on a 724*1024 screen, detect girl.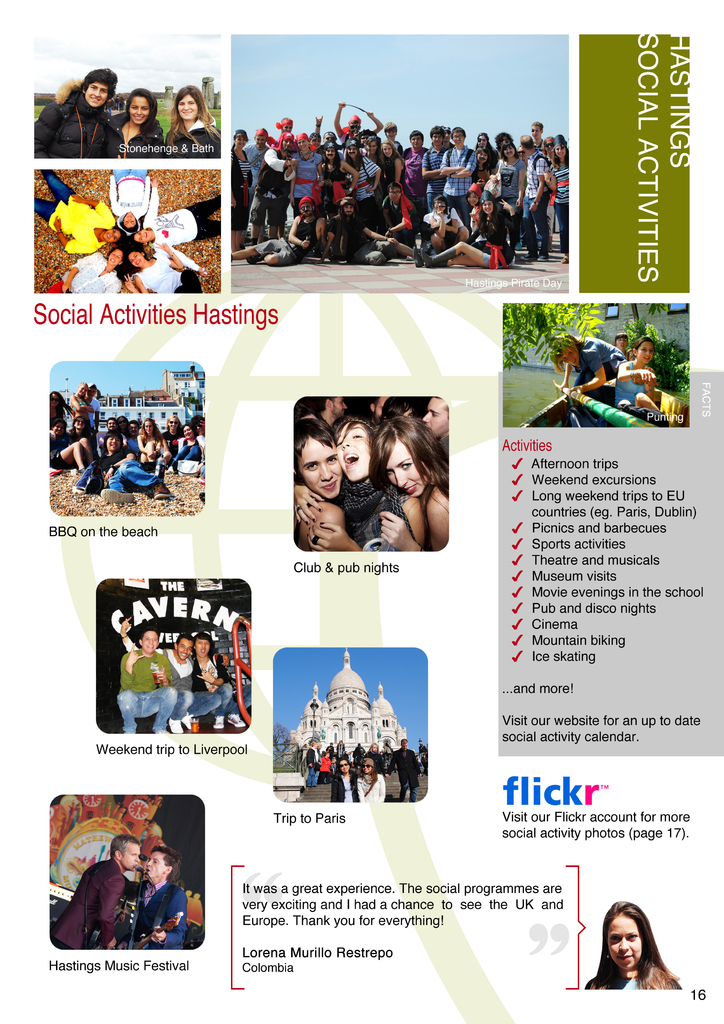
locate(230, 131, 254, 255).
